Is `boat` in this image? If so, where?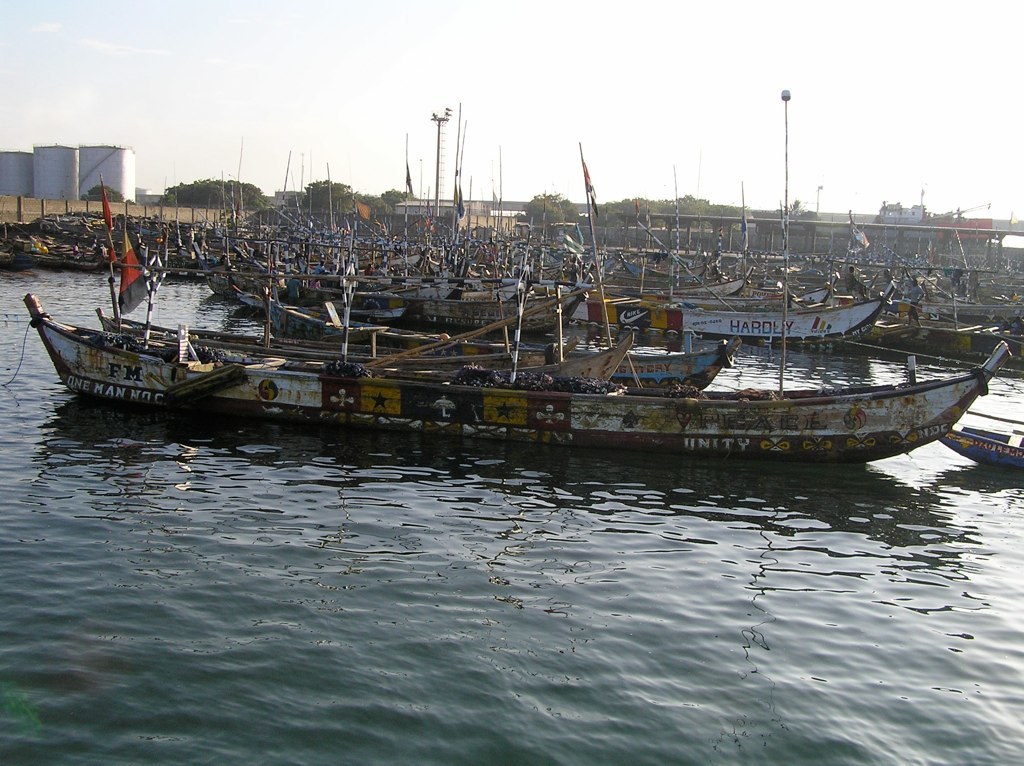
Yes, at crop(260, 292, 748, 399).
